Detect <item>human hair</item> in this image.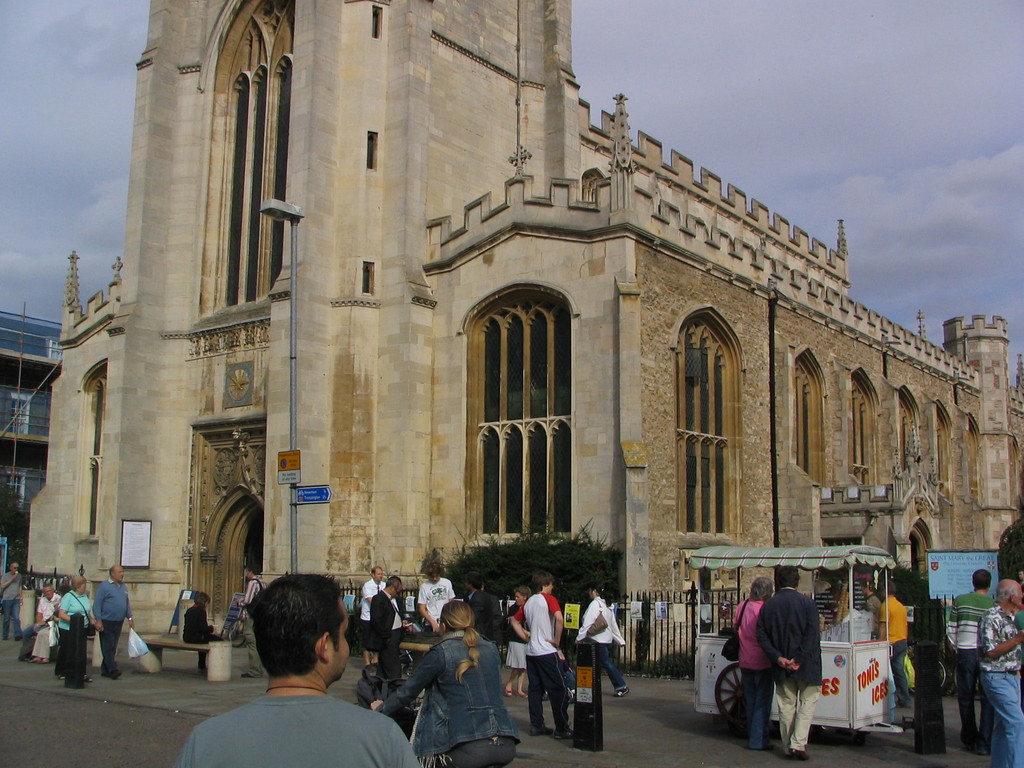
Detection: detection(996, 590, 1017, 607).
